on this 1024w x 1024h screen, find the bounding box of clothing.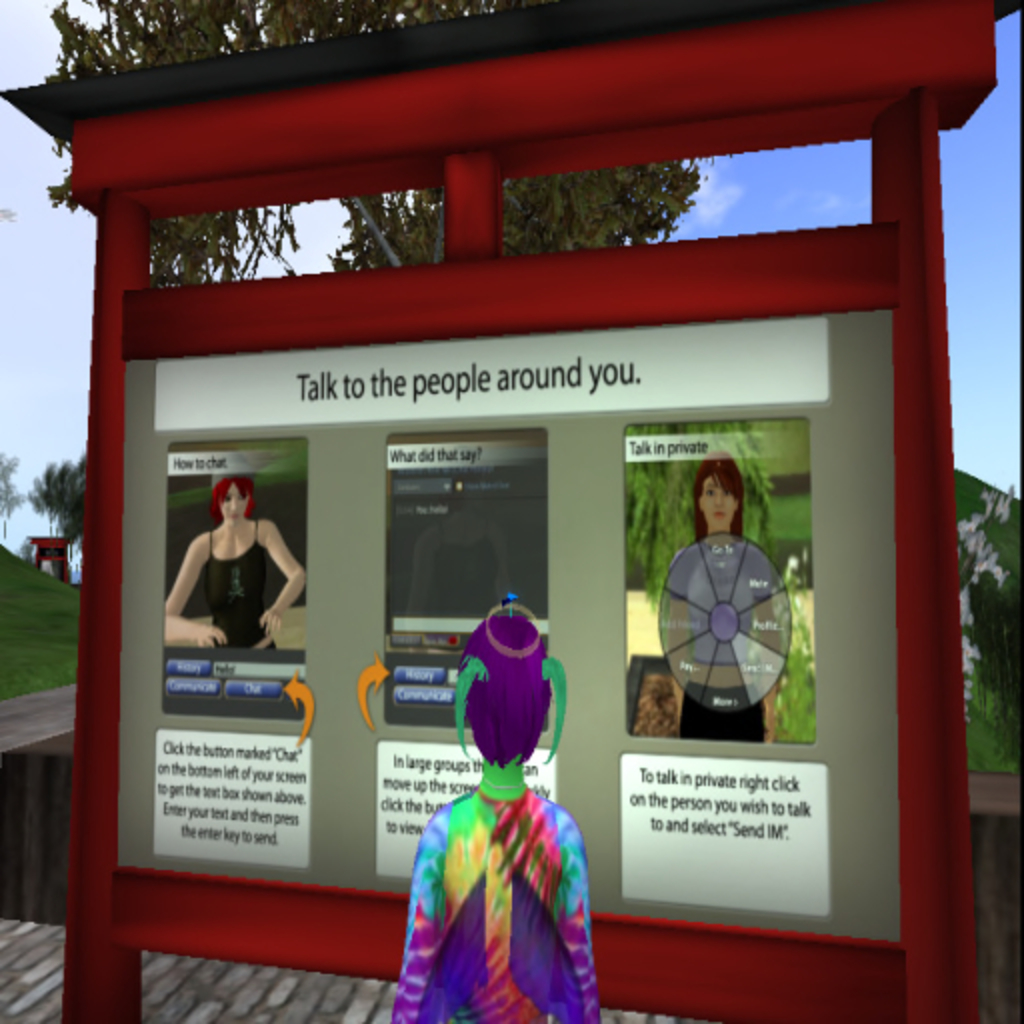
Bounding box: select_region(686, 566, 754, 664).
